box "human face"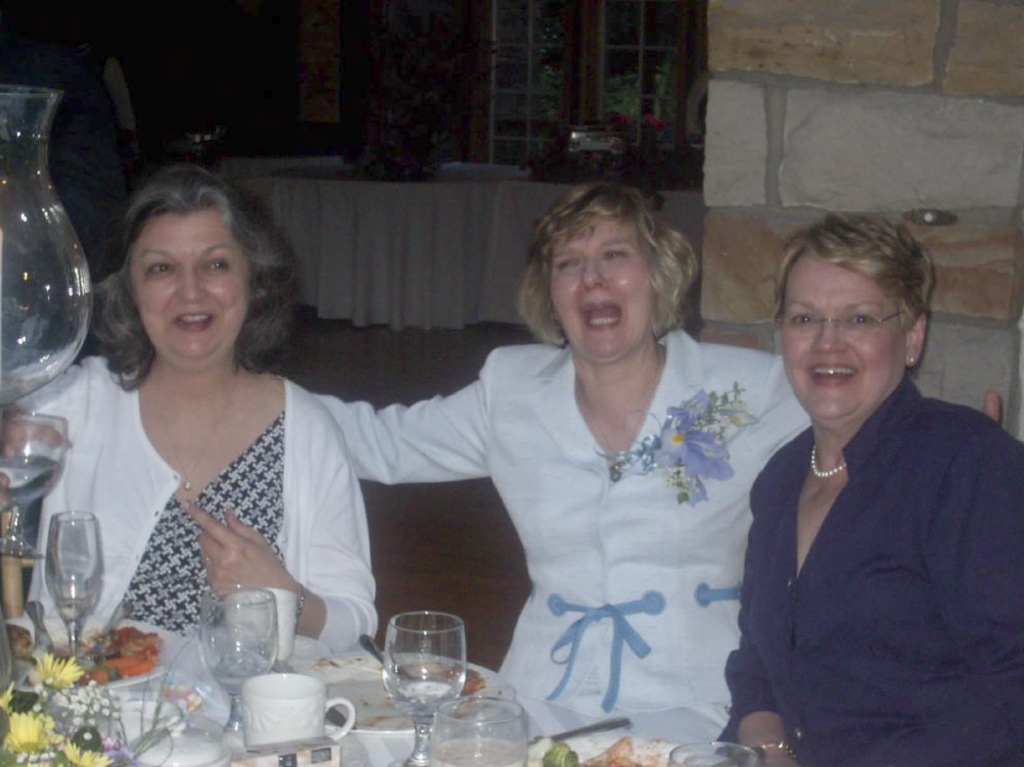
<region>132, 205, 246, 359</region>
